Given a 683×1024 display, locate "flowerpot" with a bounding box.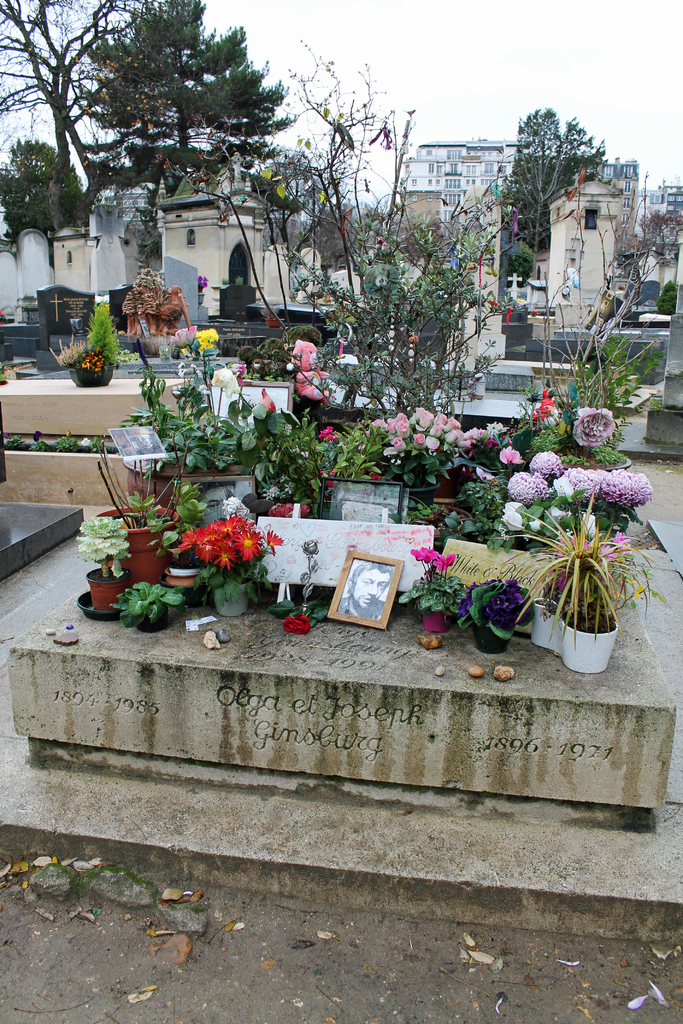
Located: (x1=69, y1=364, x2=113, y2=387).
